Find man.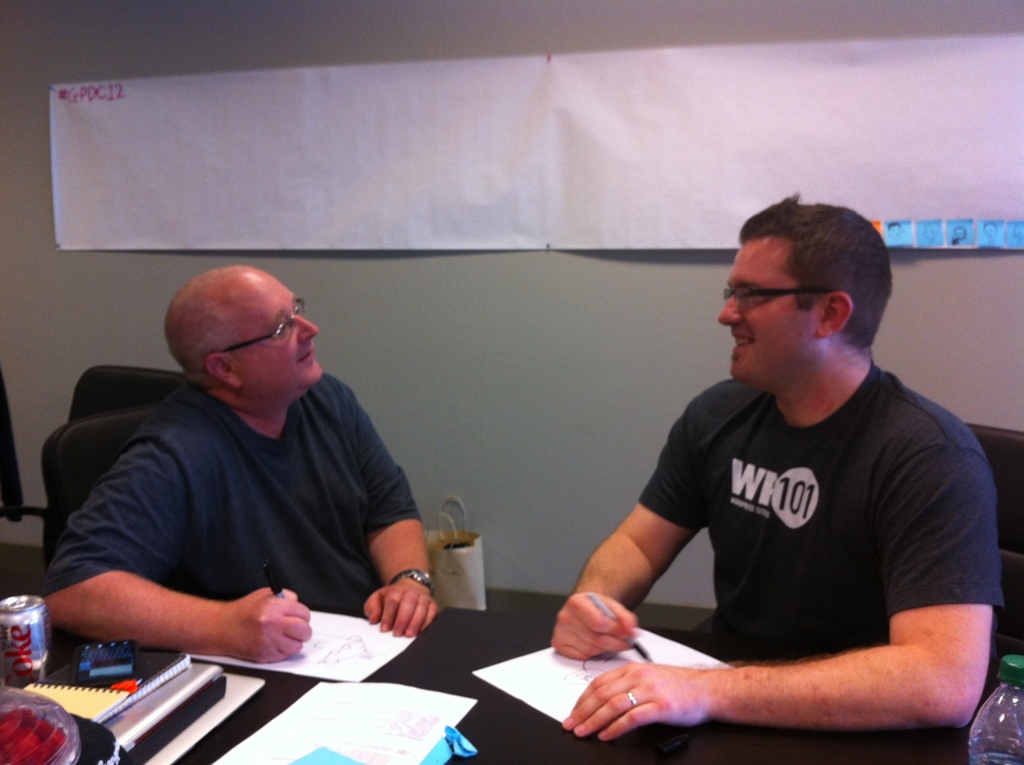
<bbox>540, 190, 999, 753</bbox>.
